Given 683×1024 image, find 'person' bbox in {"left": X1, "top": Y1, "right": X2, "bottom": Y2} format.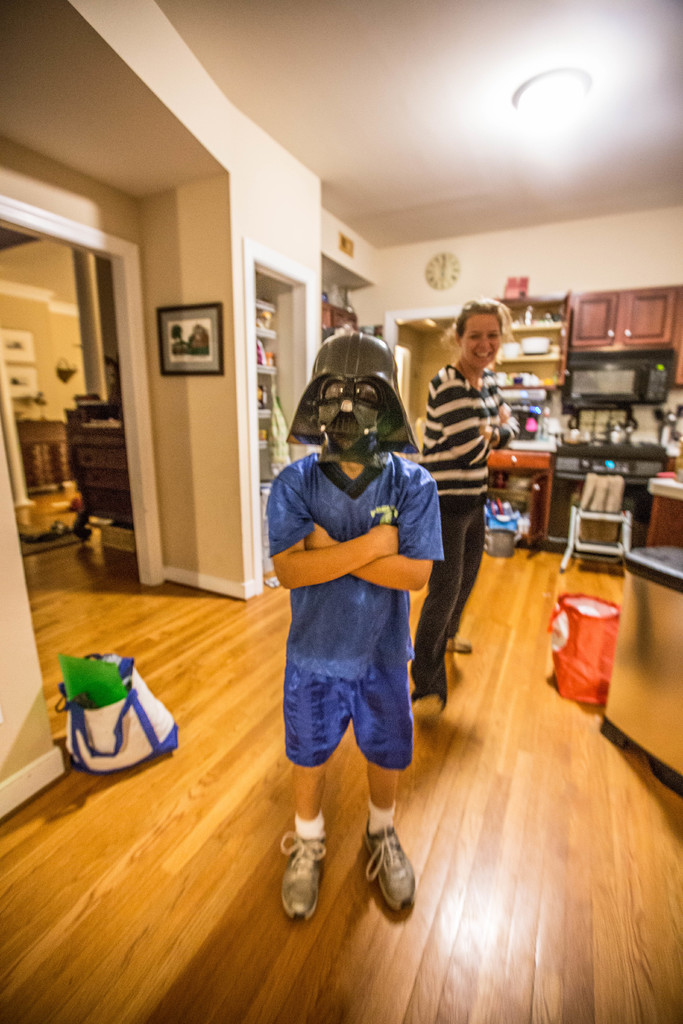
{"left": 265, "top": 328, "right": 447, "bottom": 916}.
